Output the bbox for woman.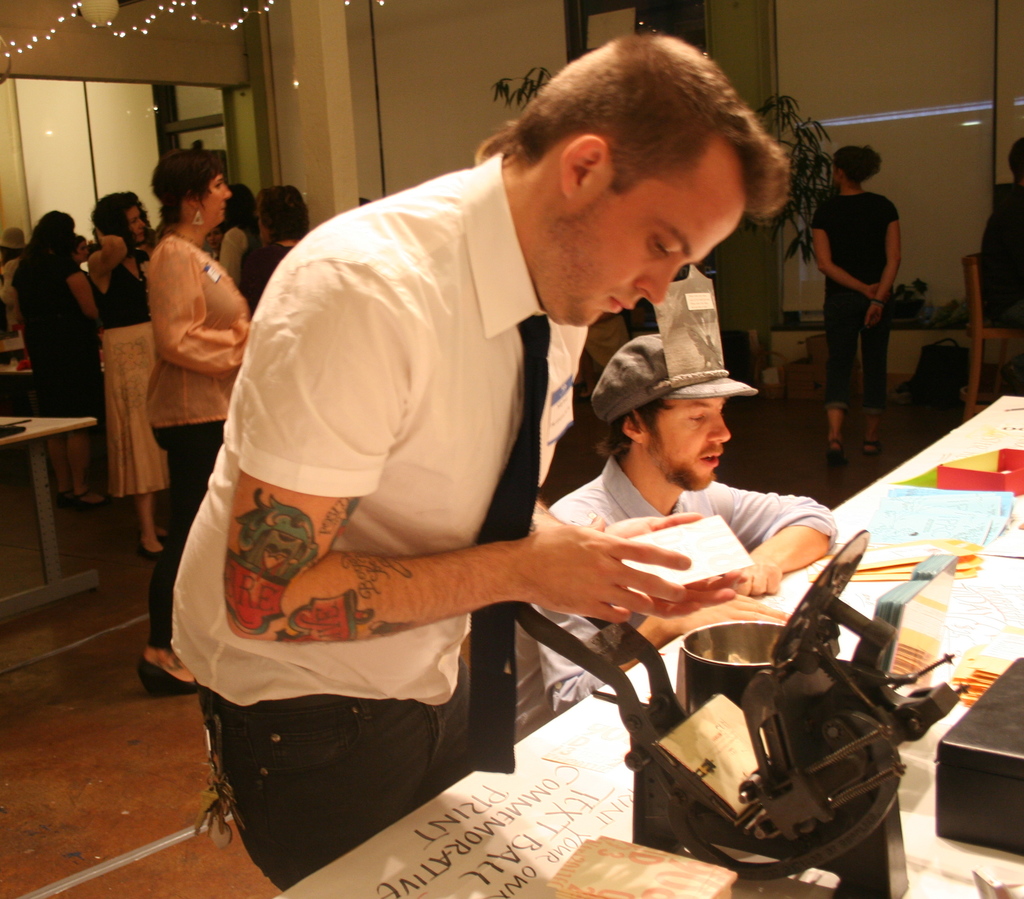
rect(239, 184, 310, 316).
